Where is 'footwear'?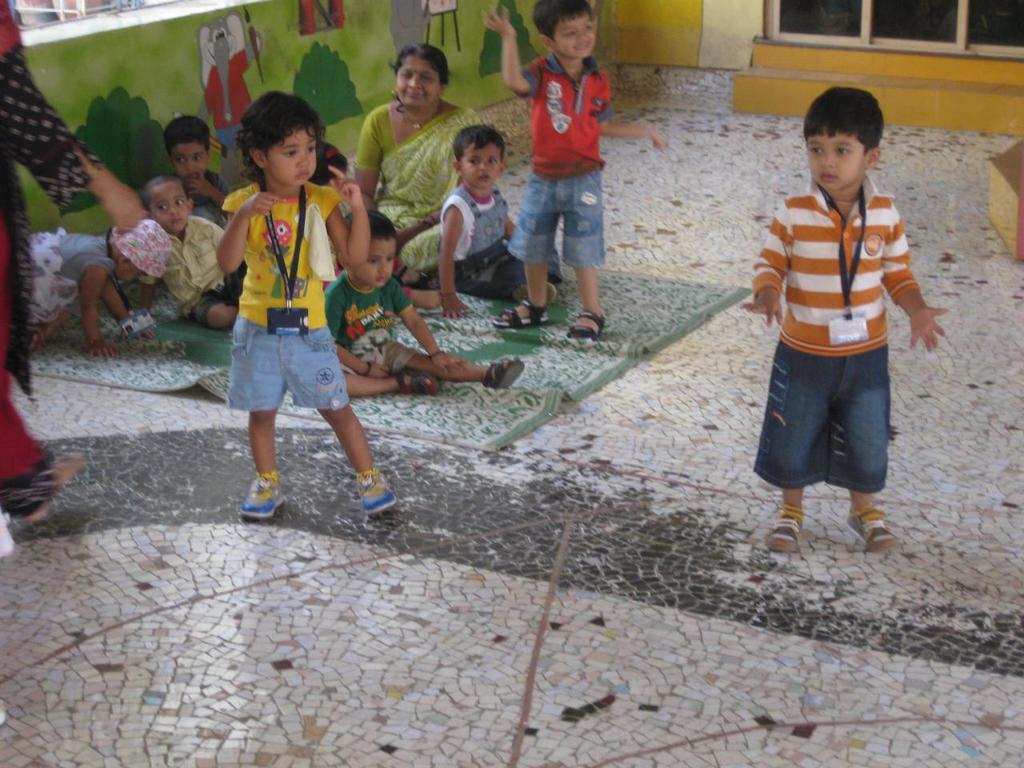
crop(484, 358, 522, 386).
